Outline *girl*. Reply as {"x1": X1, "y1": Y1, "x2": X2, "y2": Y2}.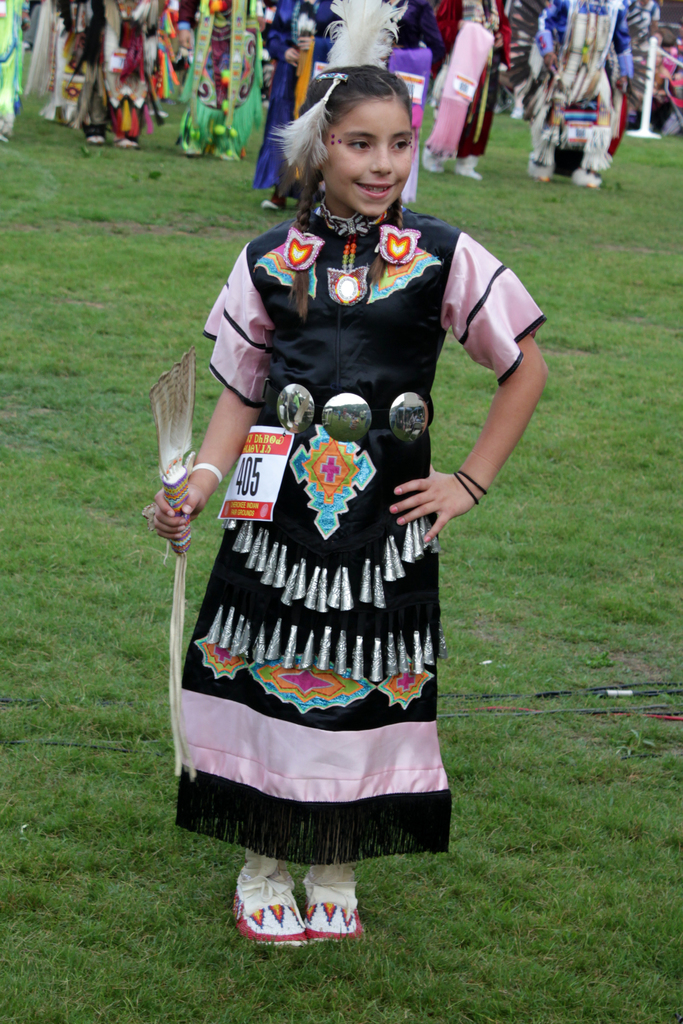
{"x1": 146, "y1": 61, "x2": 546, "y2": 945}.
